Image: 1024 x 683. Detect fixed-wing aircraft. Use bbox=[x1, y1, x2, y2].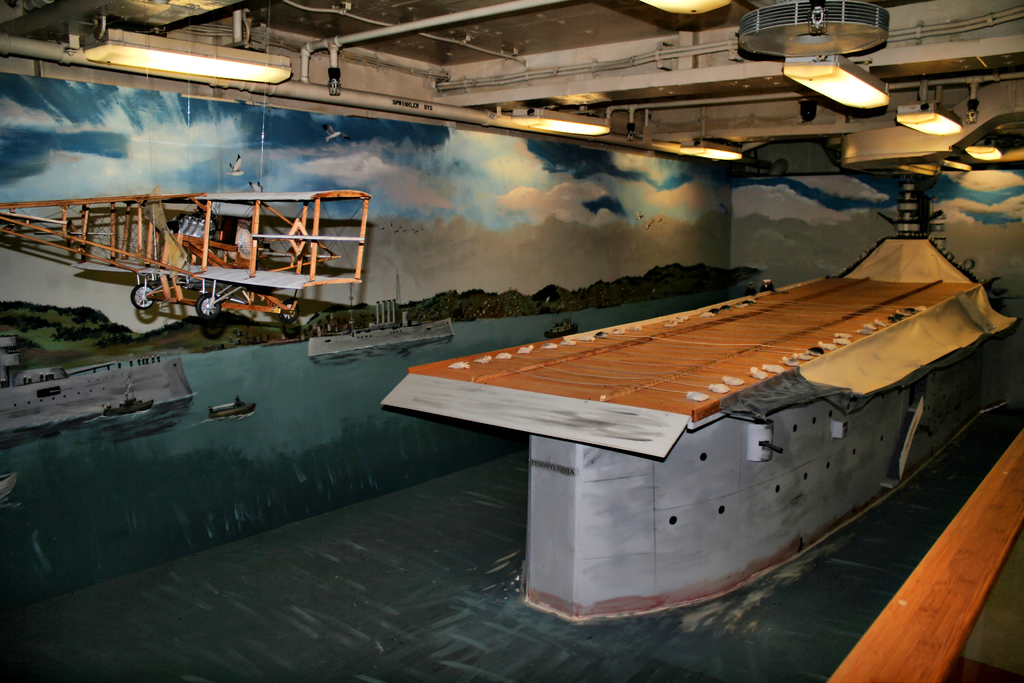
bbox=[23, 164, 413, 334].
